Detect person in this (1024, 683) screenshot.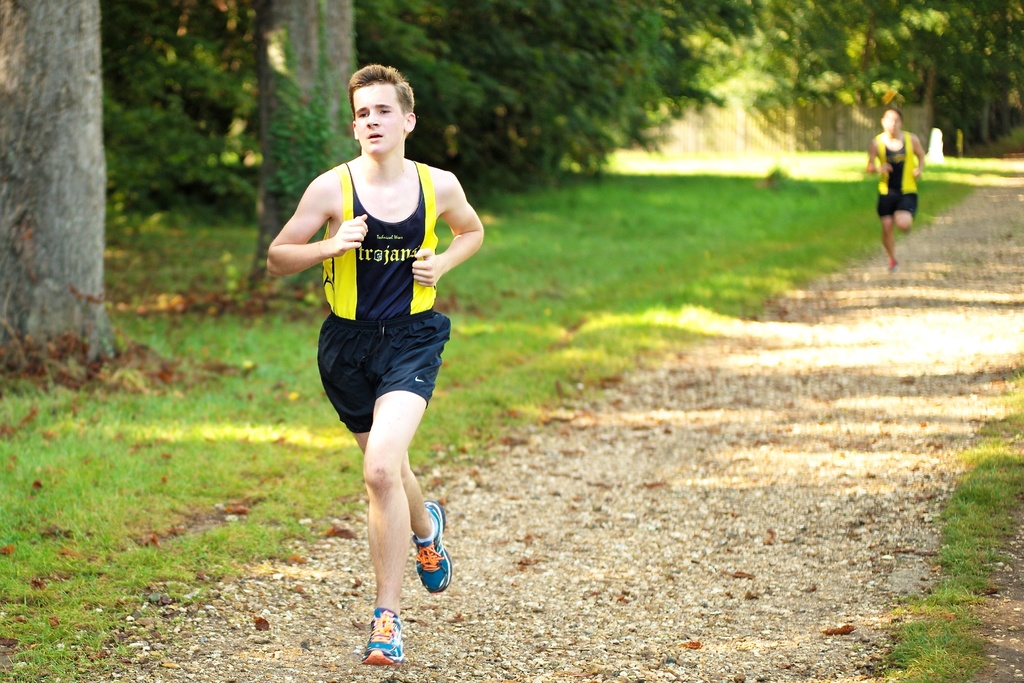
Detection: left=267, top=67, right=484, bottom=663.
